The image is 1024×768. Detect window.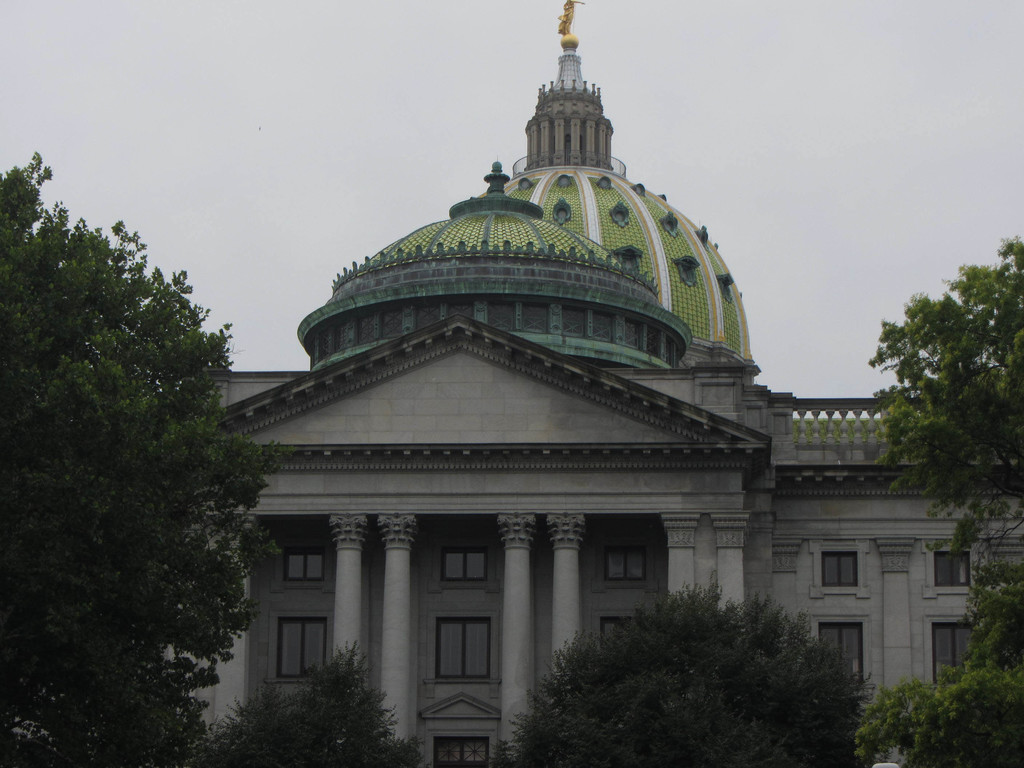
Detection: box=[936, 552, 973, 591].
